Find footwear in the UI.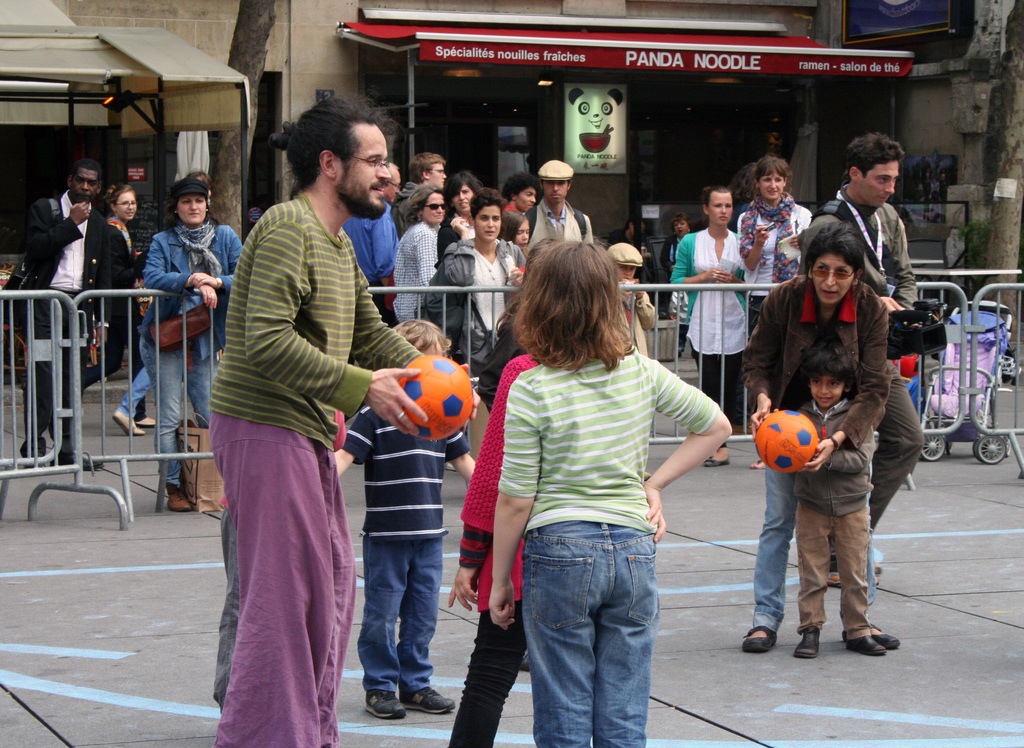
UI element at x1=138, y1=418, x2=152, y2=427.
